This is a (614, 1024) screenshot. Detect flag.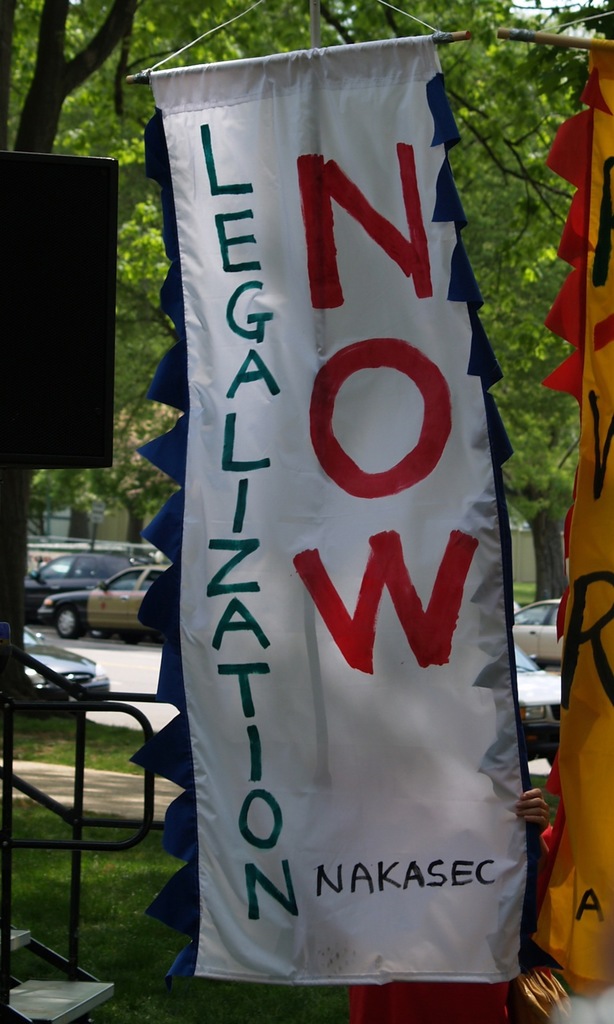
<bbox>146, 33, 537, 998</bbox>.
